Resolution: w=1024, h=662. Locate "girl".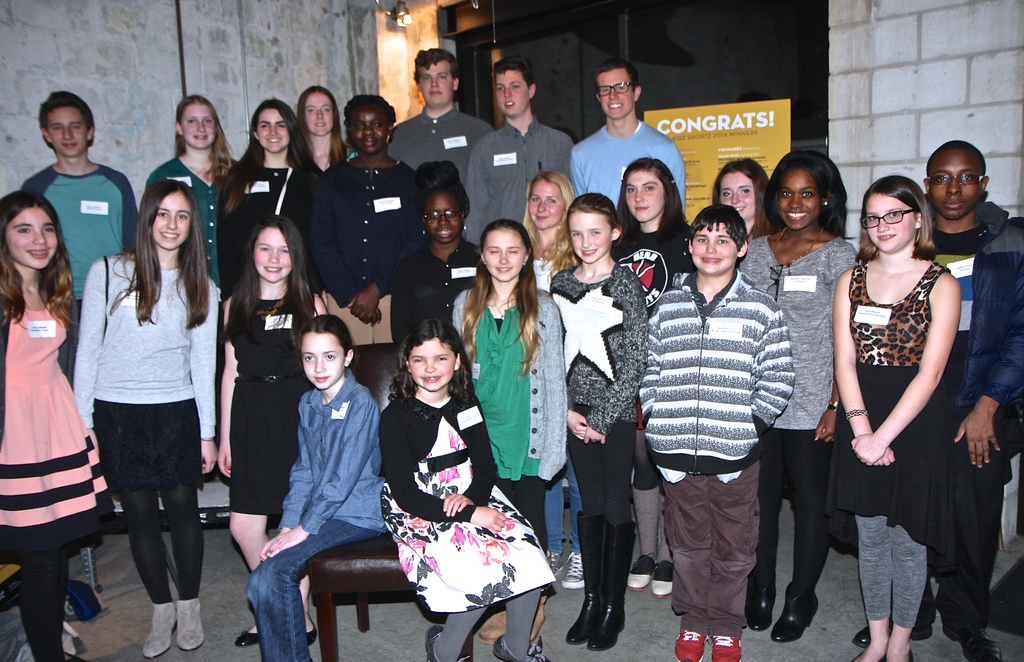
<bbox>0, 191, 113, 661</bbox>.
